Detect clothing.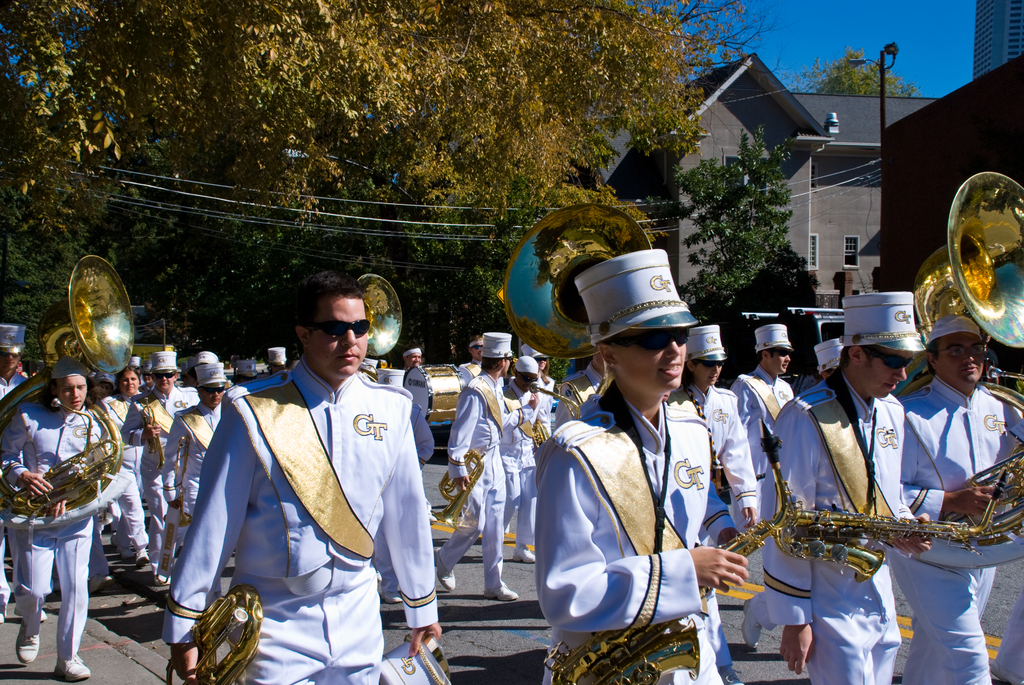
Detected at select_region(163, 366, 436, 684).
